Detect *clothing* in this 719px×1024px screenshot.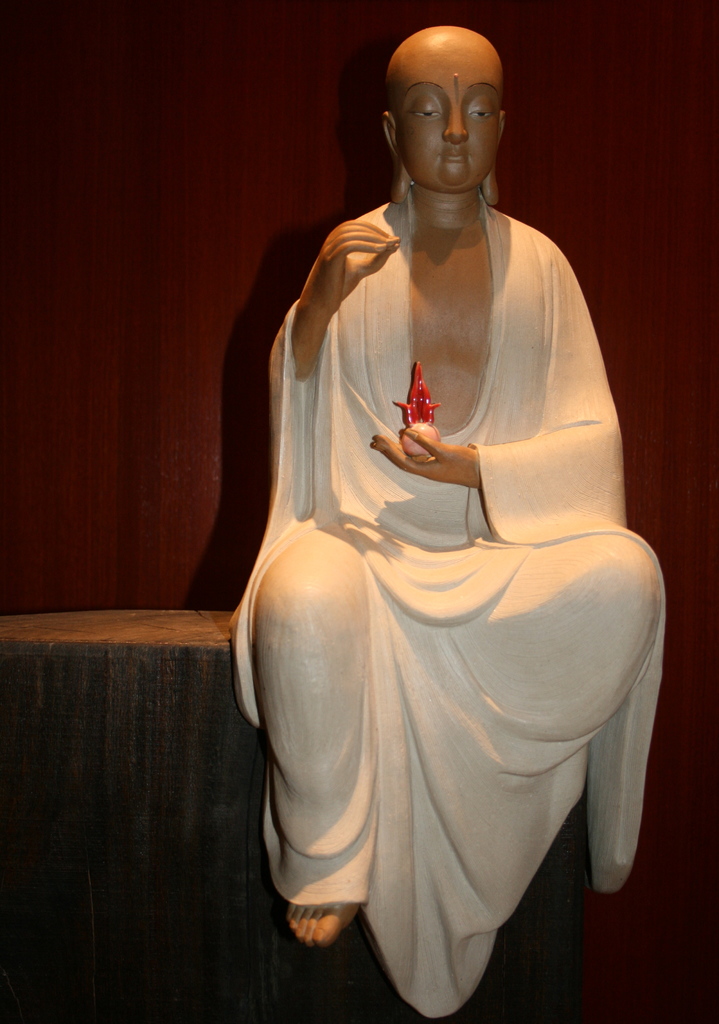
Detection: (245,178,670,949).
